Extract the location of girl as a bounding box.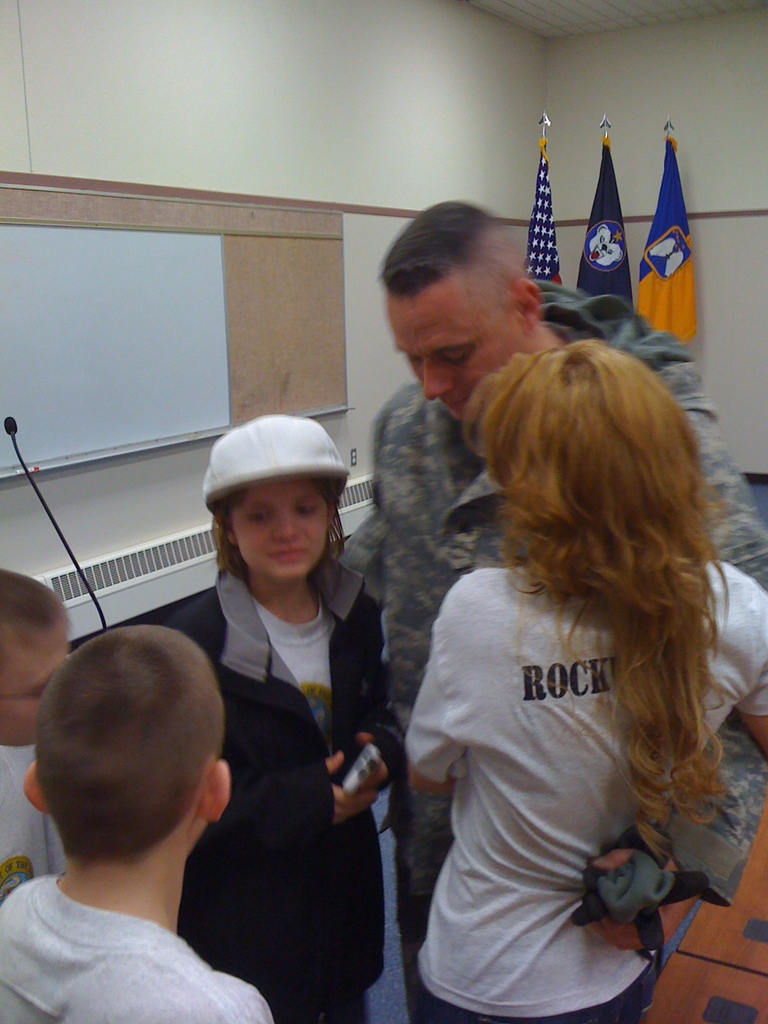
408/335/767/1023.
